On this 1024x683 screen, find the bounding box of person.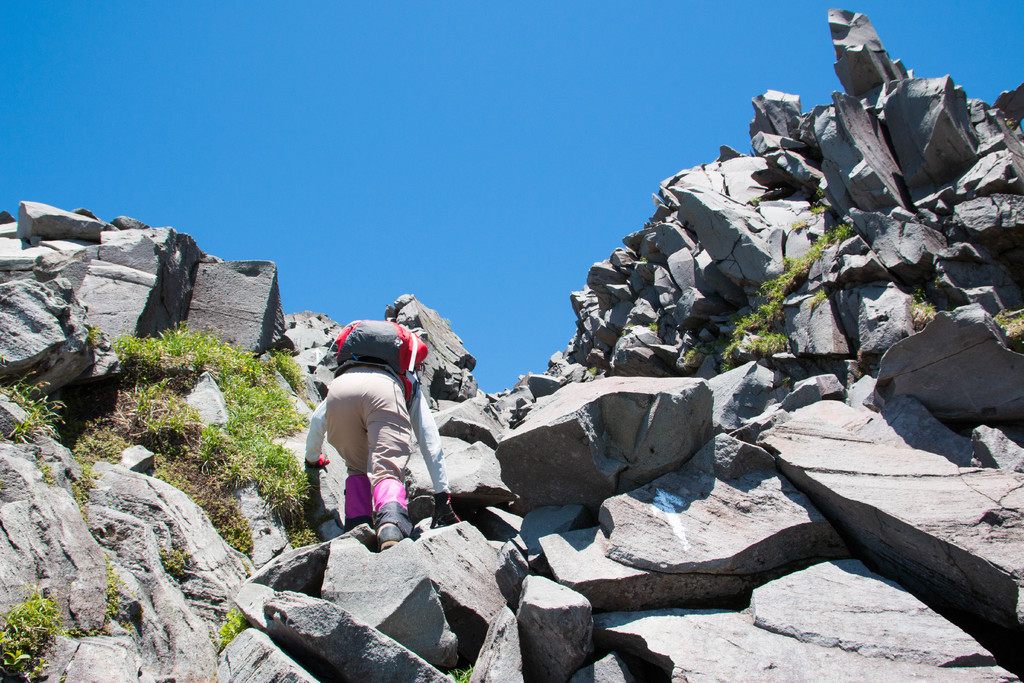
Bounding box: crop(304, 318, 461, 551).
